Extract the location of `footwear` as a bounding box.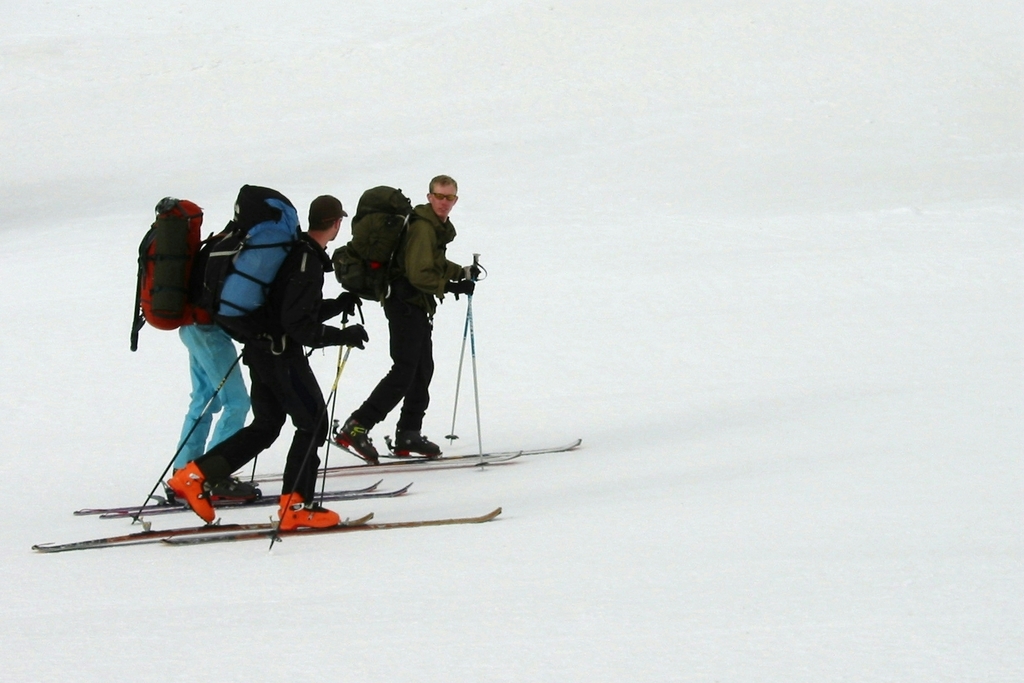
select_region(340, 420, 380, 461).
